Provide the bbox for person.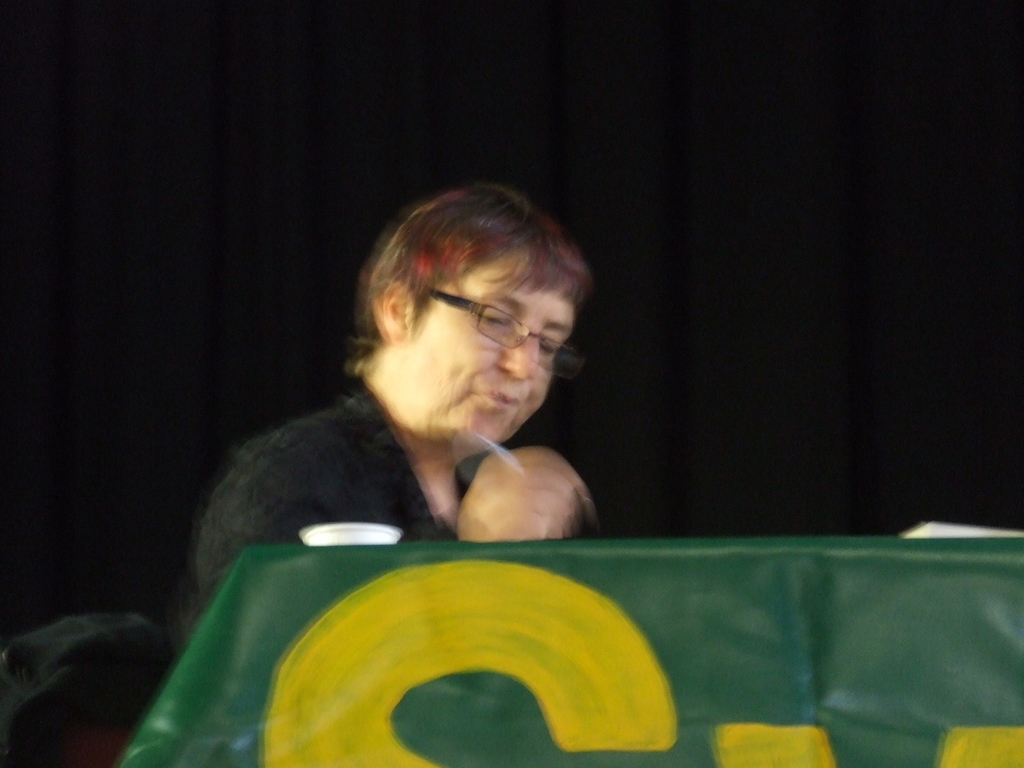
select_region(195, 185, 605, 601).
